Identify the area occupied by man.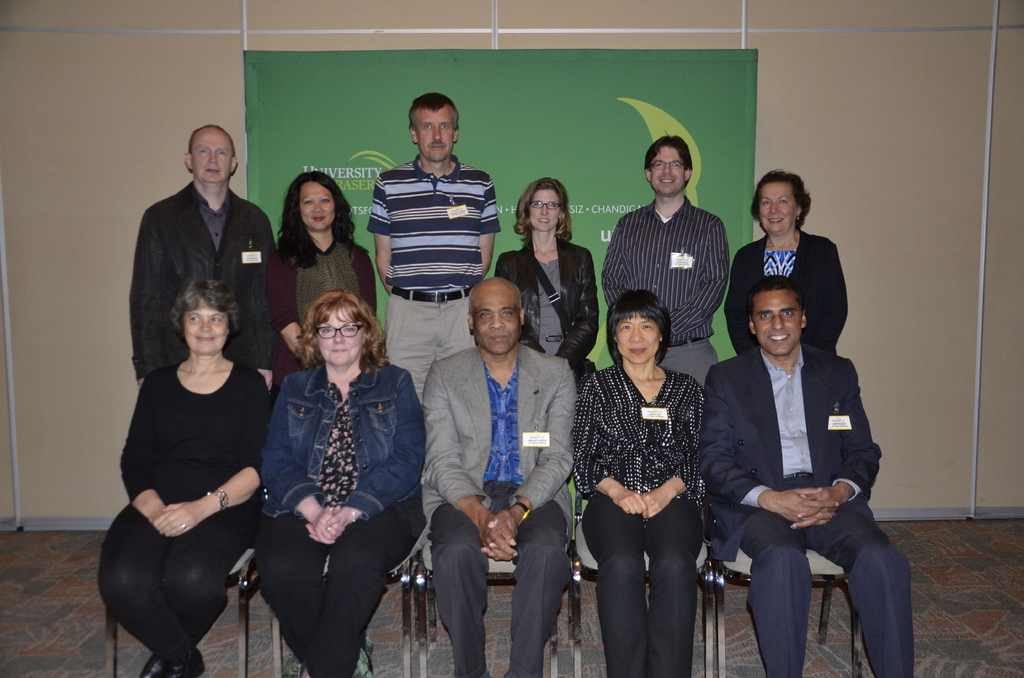
Area: 127/120/280/394.
